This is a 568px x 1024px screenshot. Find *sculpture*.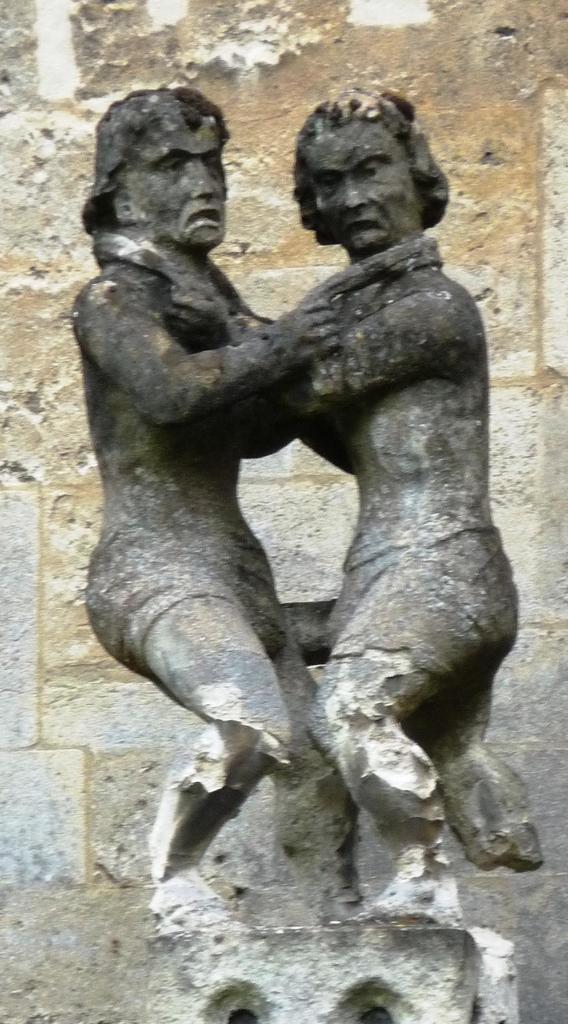
Bounding box: detection(98, 68, 544, 956).
